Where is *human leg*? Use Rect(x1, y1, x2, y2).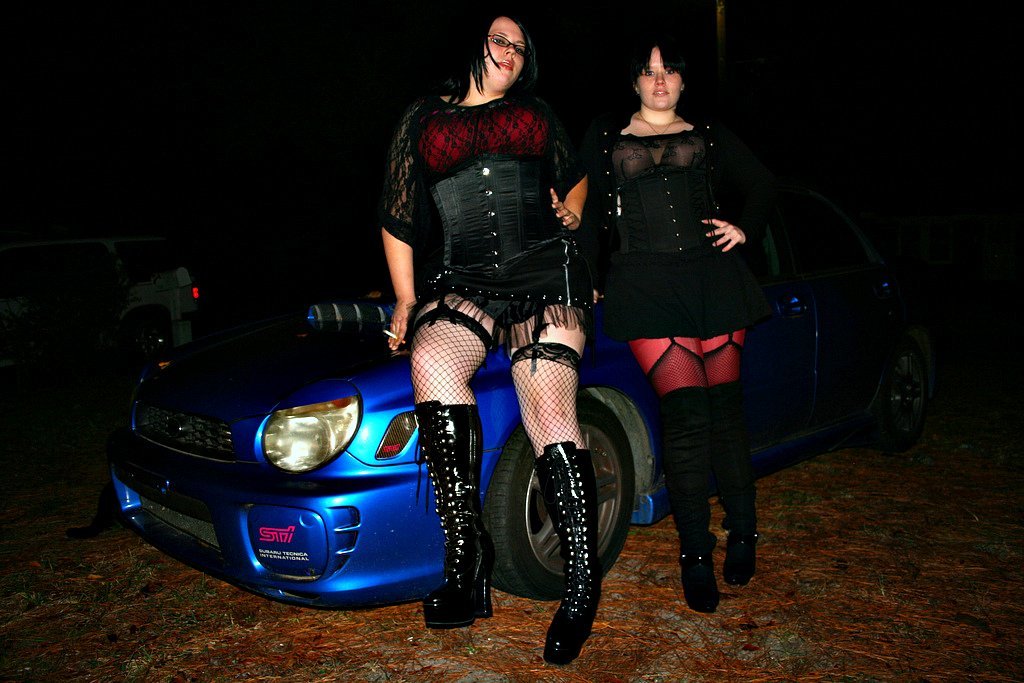
Rect(399, 255, 504, 625).
